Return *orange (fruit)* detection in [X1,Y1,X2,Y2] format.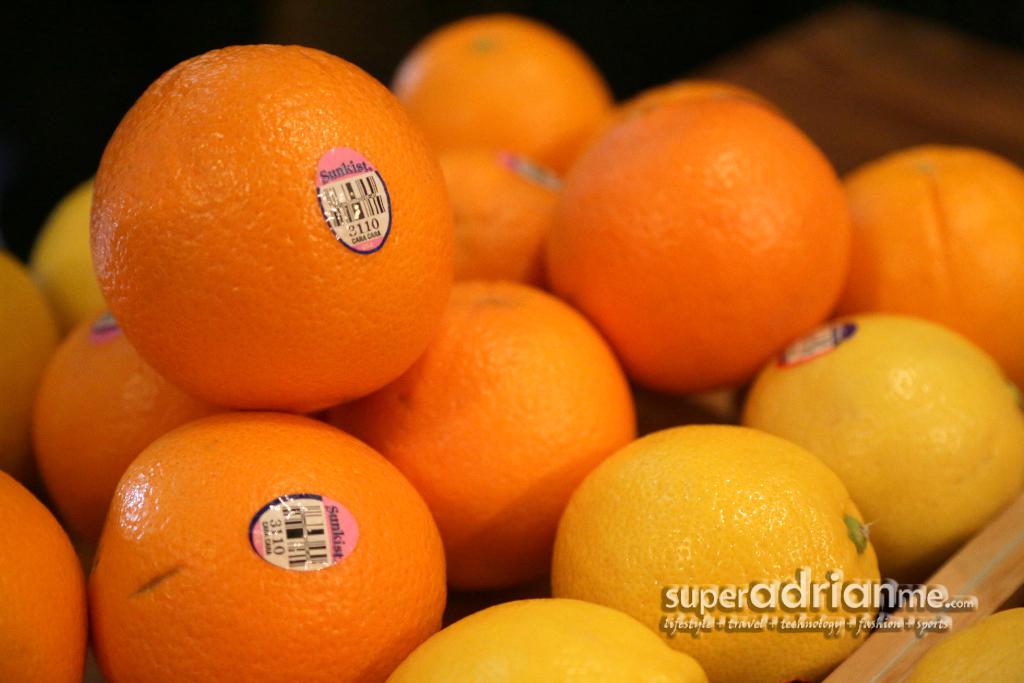
[545,80,841,391].
